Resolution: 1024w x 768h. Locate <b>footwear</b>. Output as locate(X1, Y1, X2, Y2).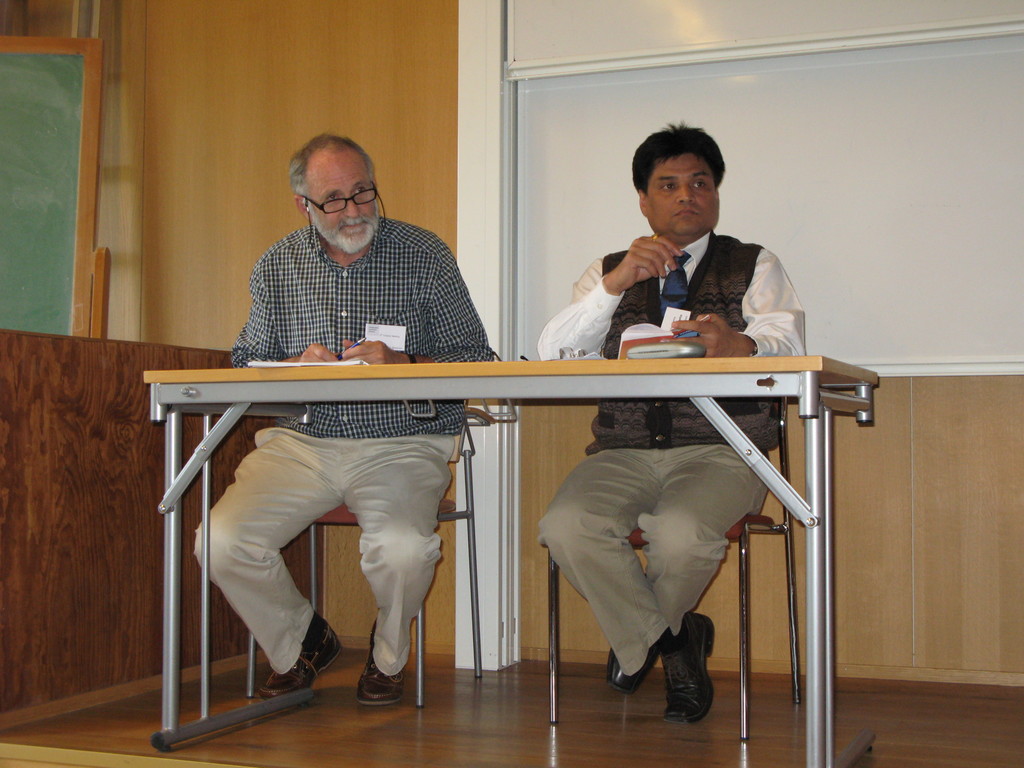
locate(355, 622, 406, 705).
